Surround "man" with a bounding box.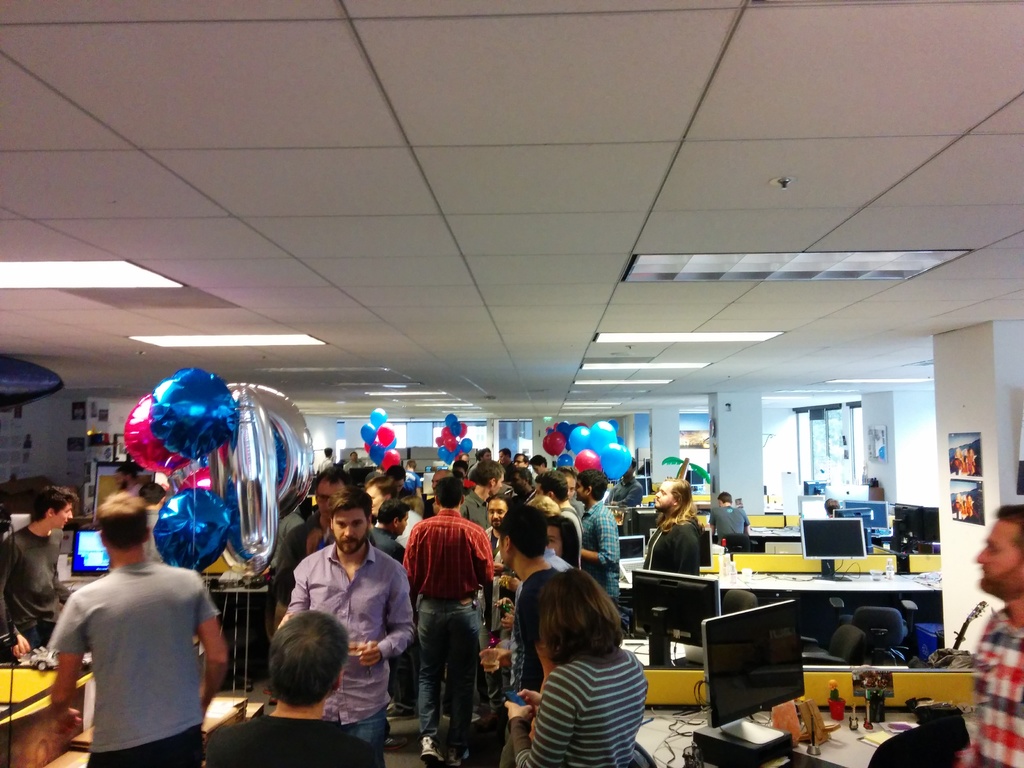
bbox(402, 457, 422, 500).
